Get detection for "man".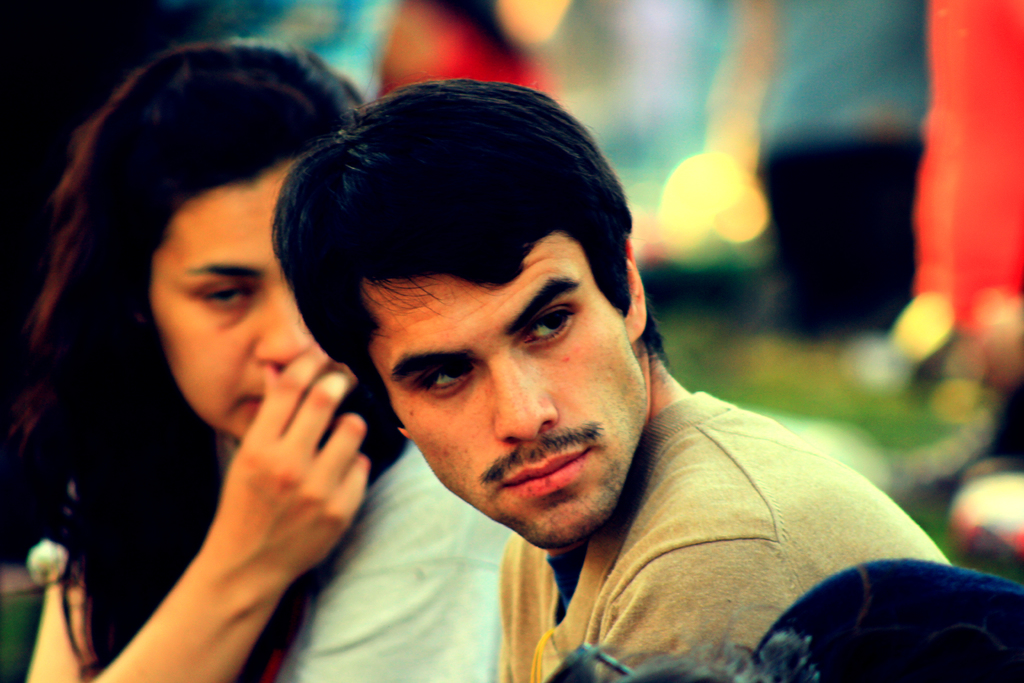
Detection: 144:74:918:682.
